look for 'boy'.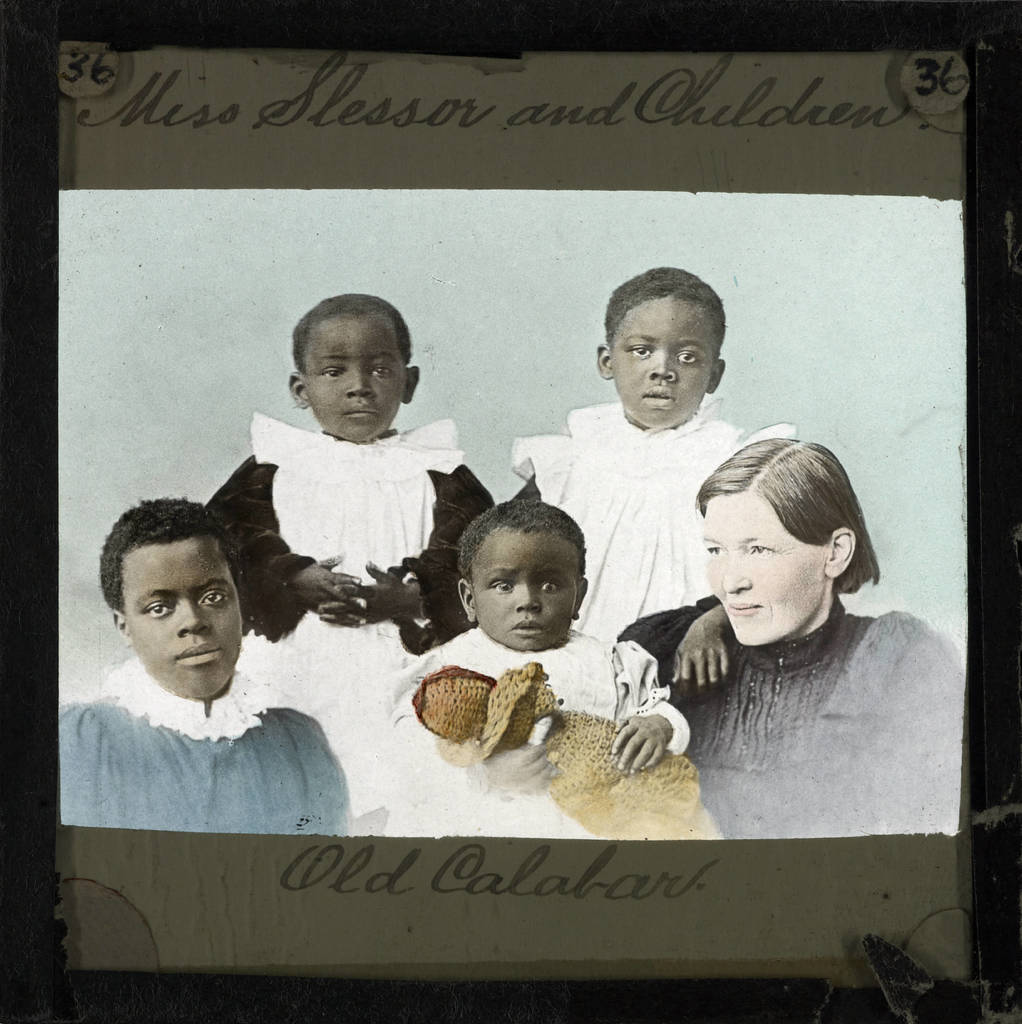
Found: rect(197, 284, 478, 786).
